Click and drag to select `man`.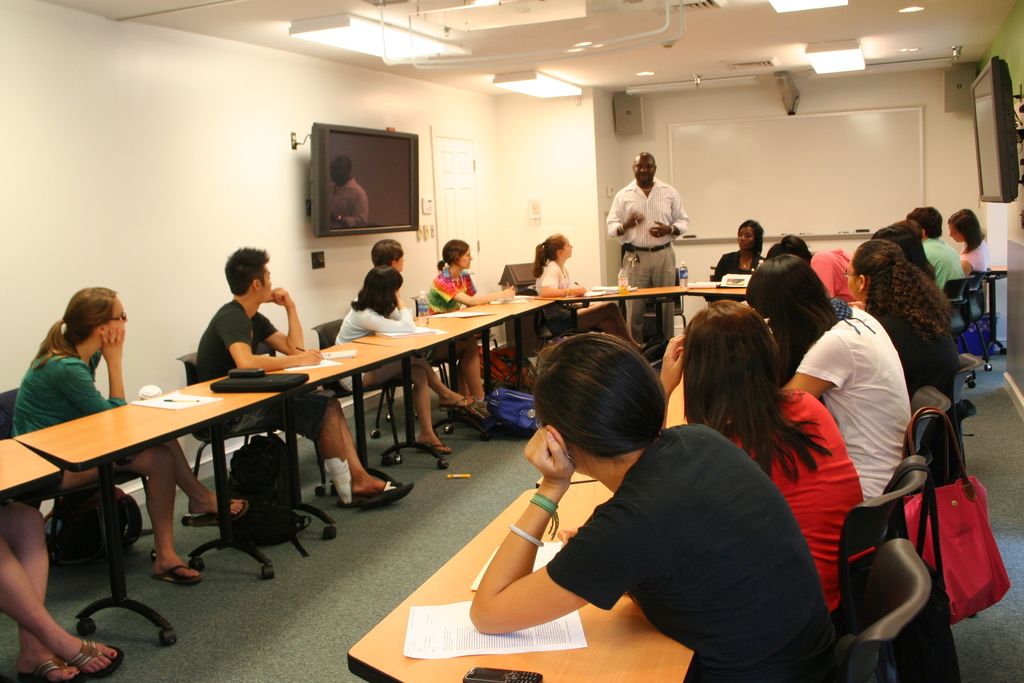
Selection: rect(611, 155, 696, 350).
